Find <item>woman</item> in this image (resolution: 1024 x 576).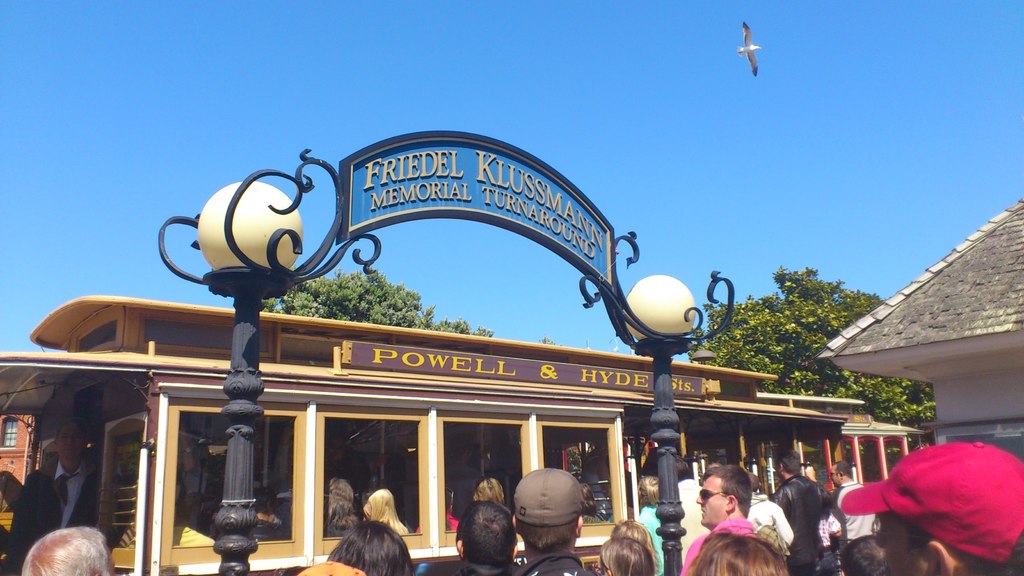
bbox=(358, 482, 407, 532).
